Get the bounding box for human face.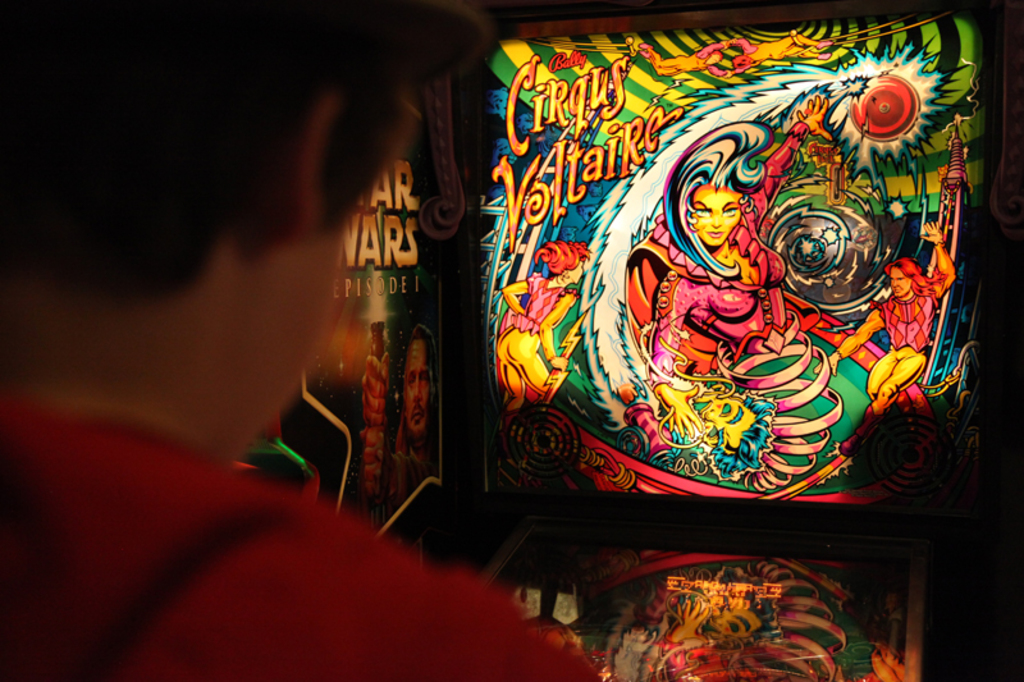
[x1=691, y1=186, x2=742, y2=246].
